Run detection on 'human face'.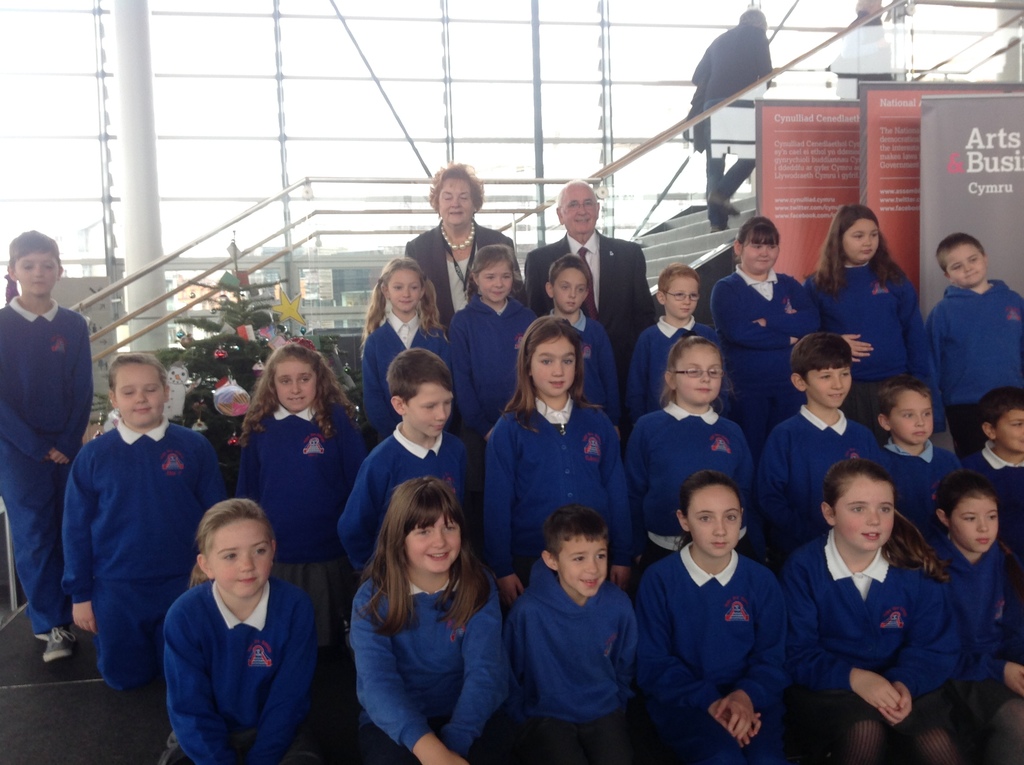
Result: x1=954 y1=494 x2=1005 y2=555.
